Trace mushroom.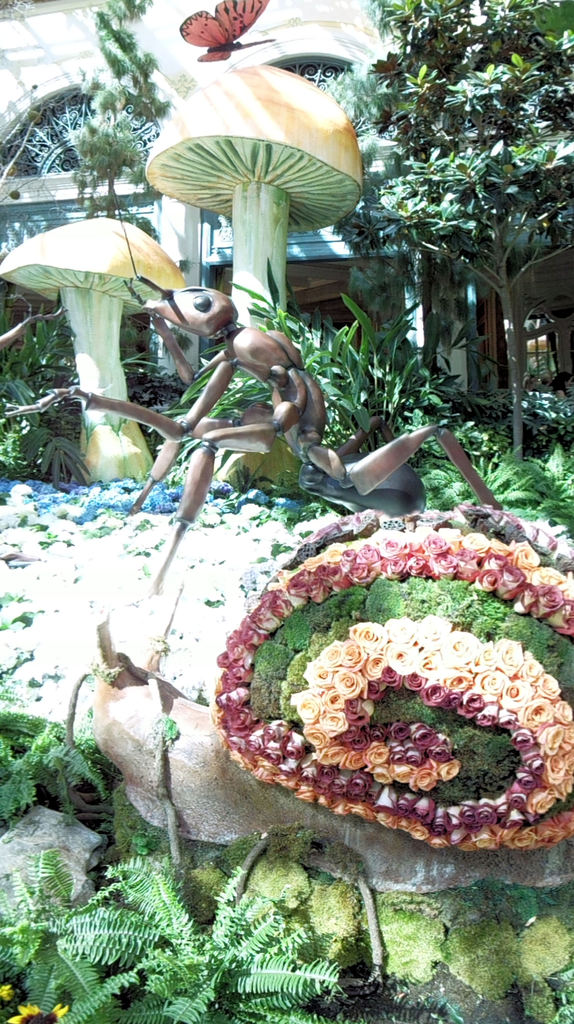
Traced to (left=1, top=216, right=187, bottom=485).
